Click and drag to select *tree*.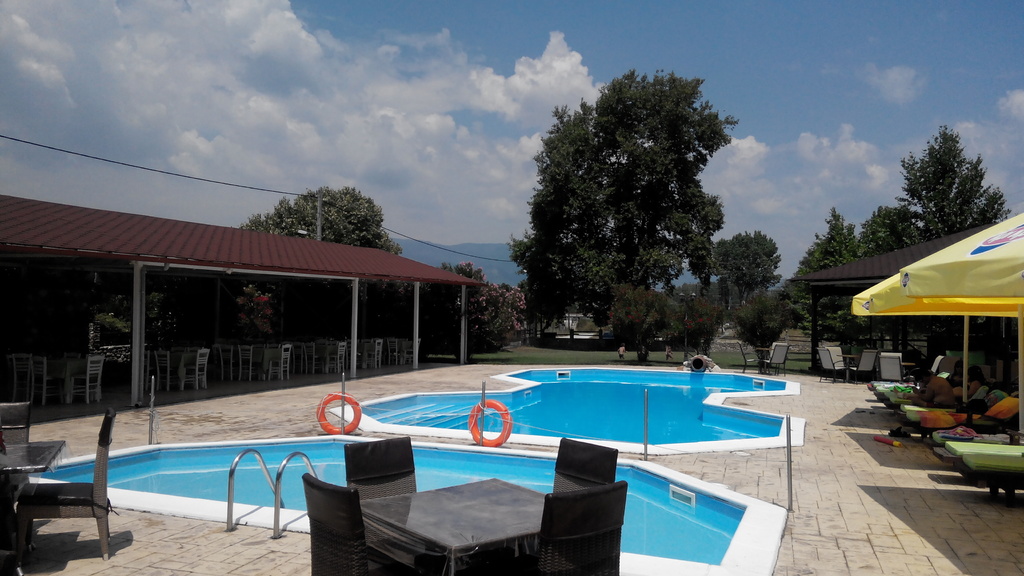
Selection: bbox=[246, 182, 403, 253].
